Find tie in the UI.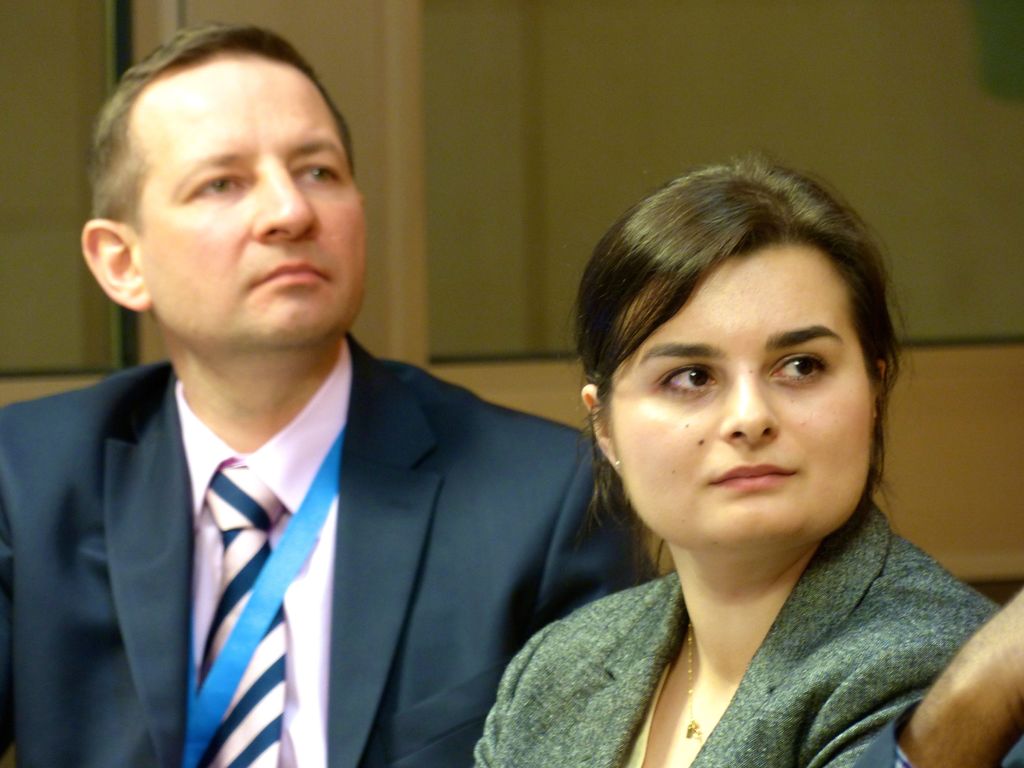
UI element at <box>205,466,287,767</box>.
